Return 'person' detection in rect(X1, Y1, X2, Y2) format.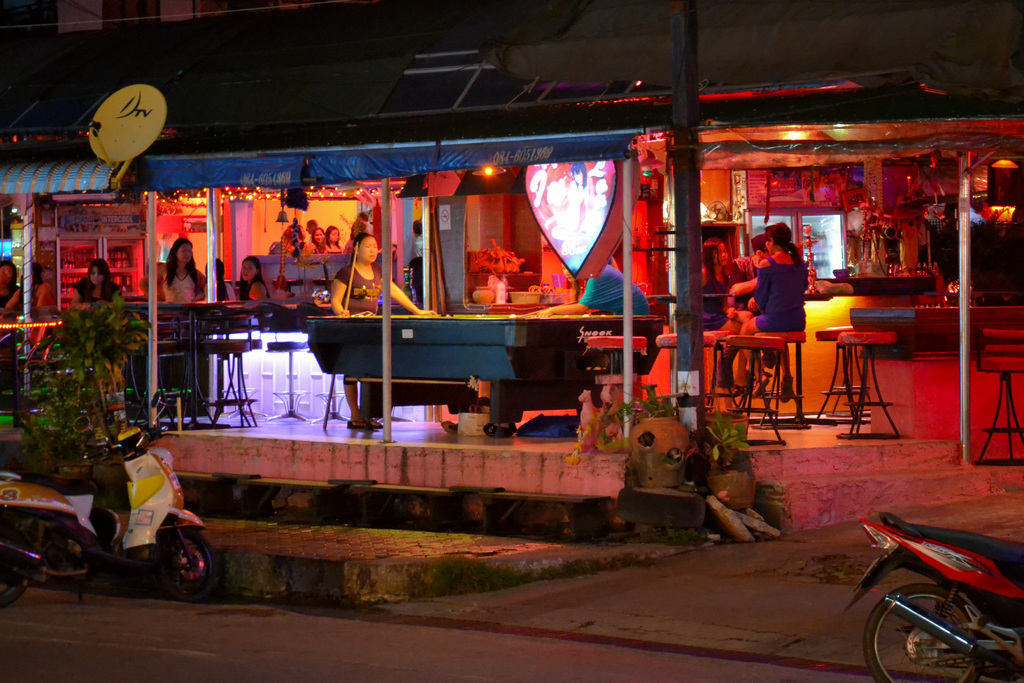
rect(244, 247, 272, 303).
